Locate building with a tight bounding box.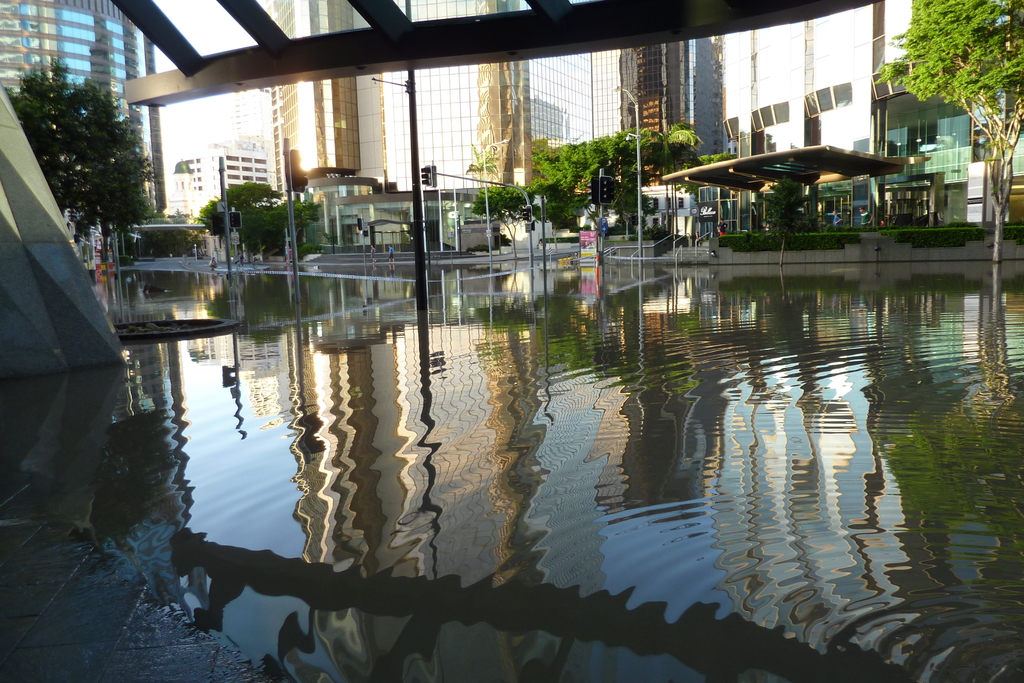
left=0, top=0, right=165, bottom=217.
